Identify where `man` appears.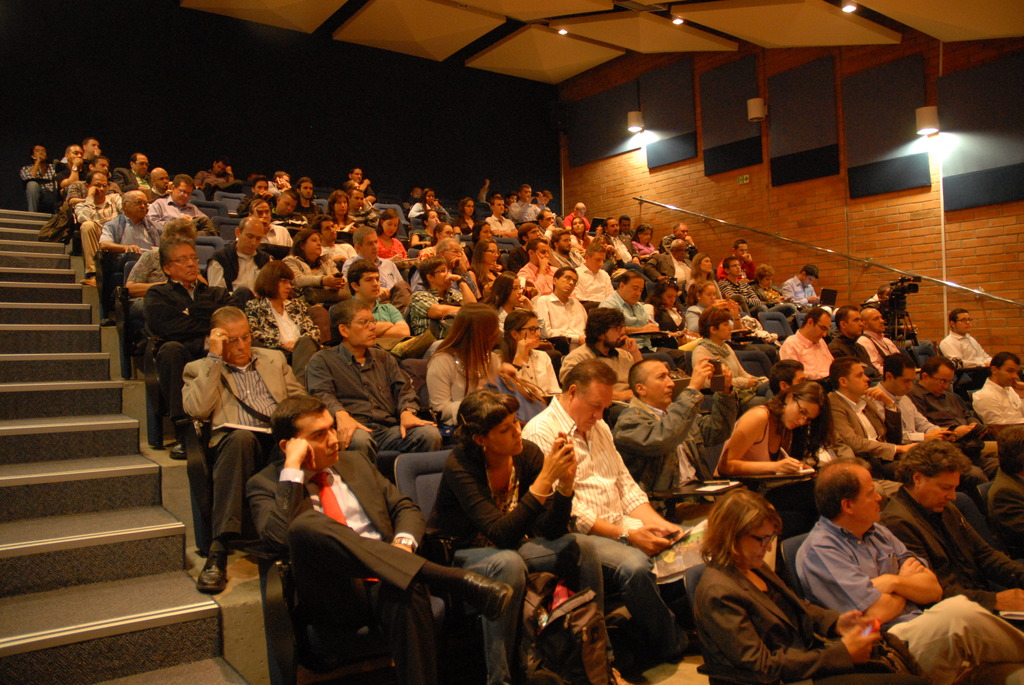
Appears at box=[988, 425, 1023, 551].
